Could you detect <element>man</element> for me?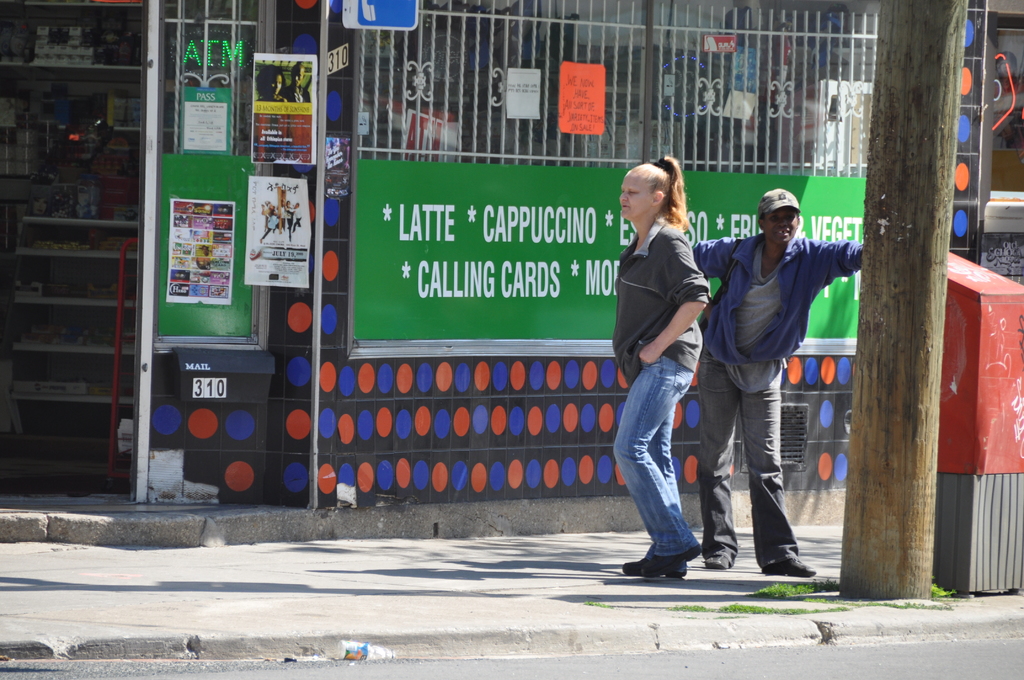
Detection result: l=694, t=179, r=849, b=589.
